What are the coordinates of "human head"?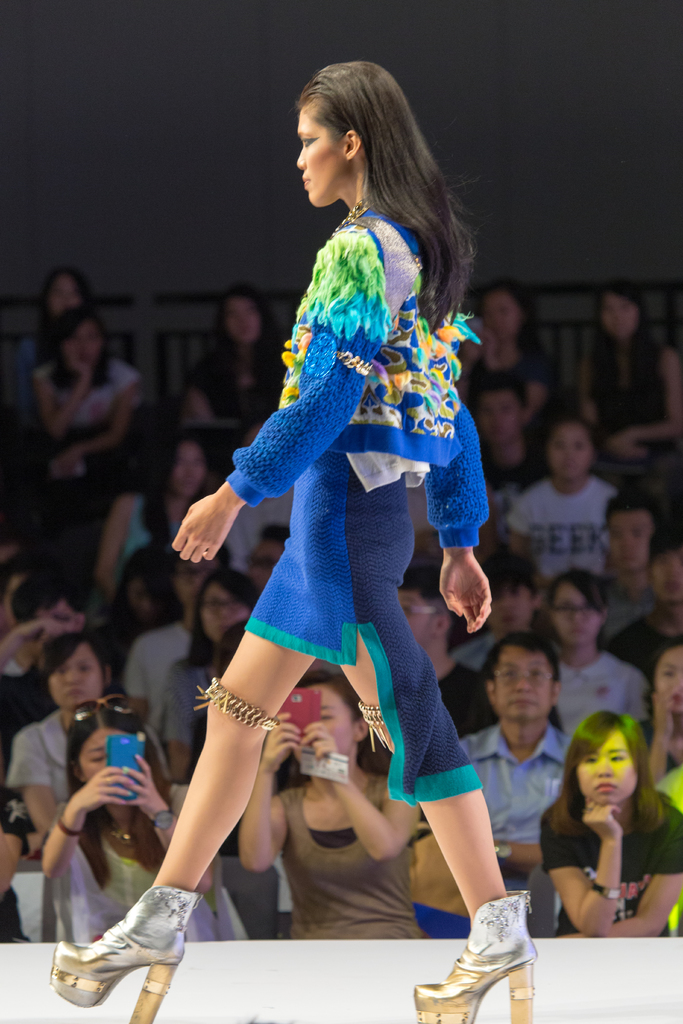
l=217, t=612, r=250, b=676.
